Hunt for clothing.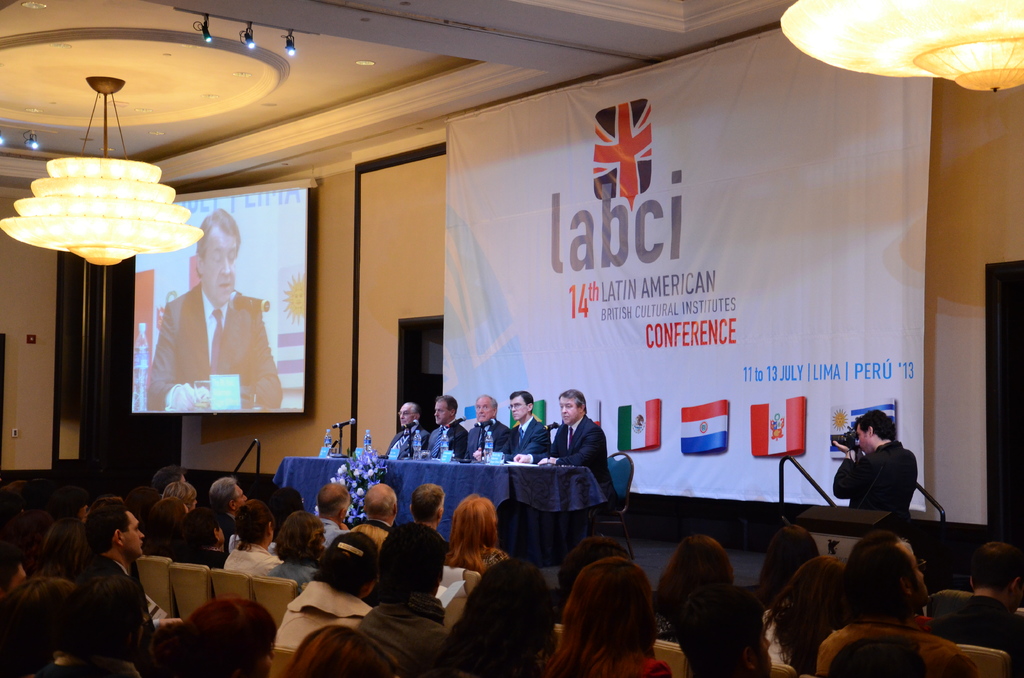
Hunted down at (273,576,375,649).
